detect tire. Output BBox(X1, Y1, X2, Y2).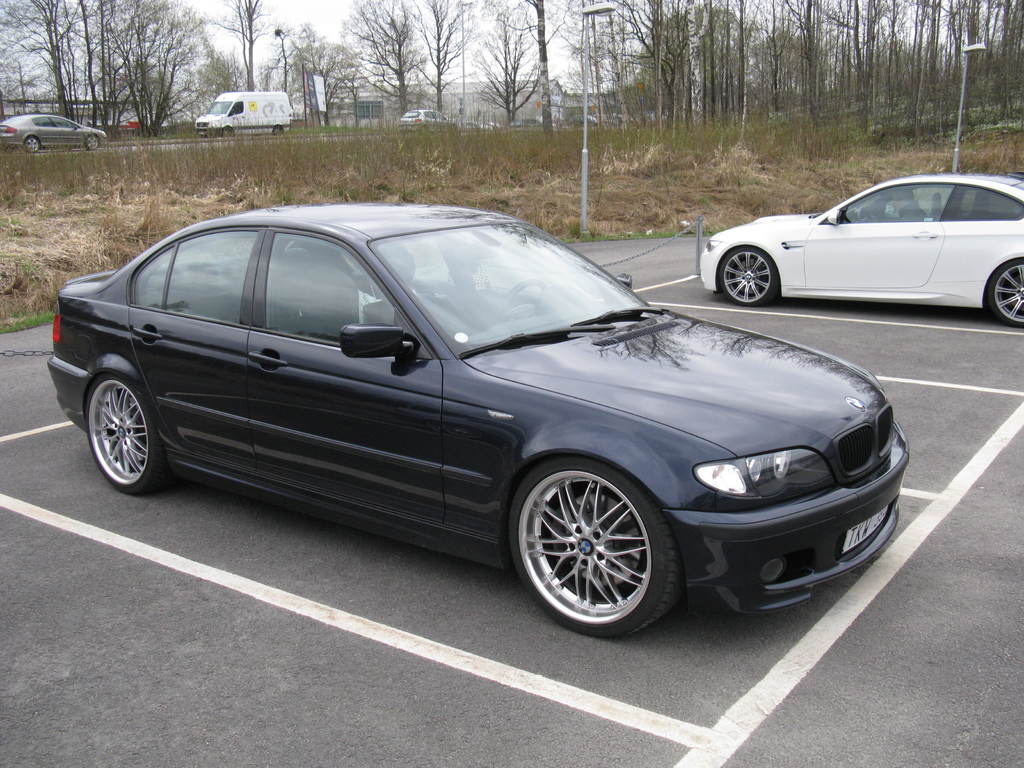
BBox(504, 460, 684, 638).
